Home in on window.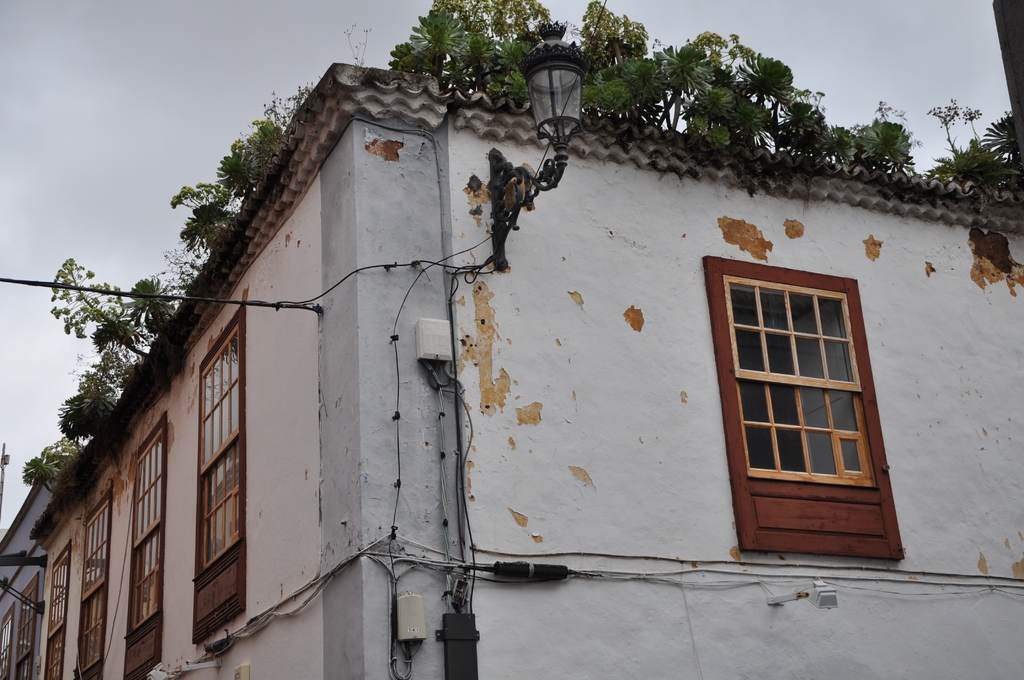
Homed in at rect(120, 404, 168, 679).
